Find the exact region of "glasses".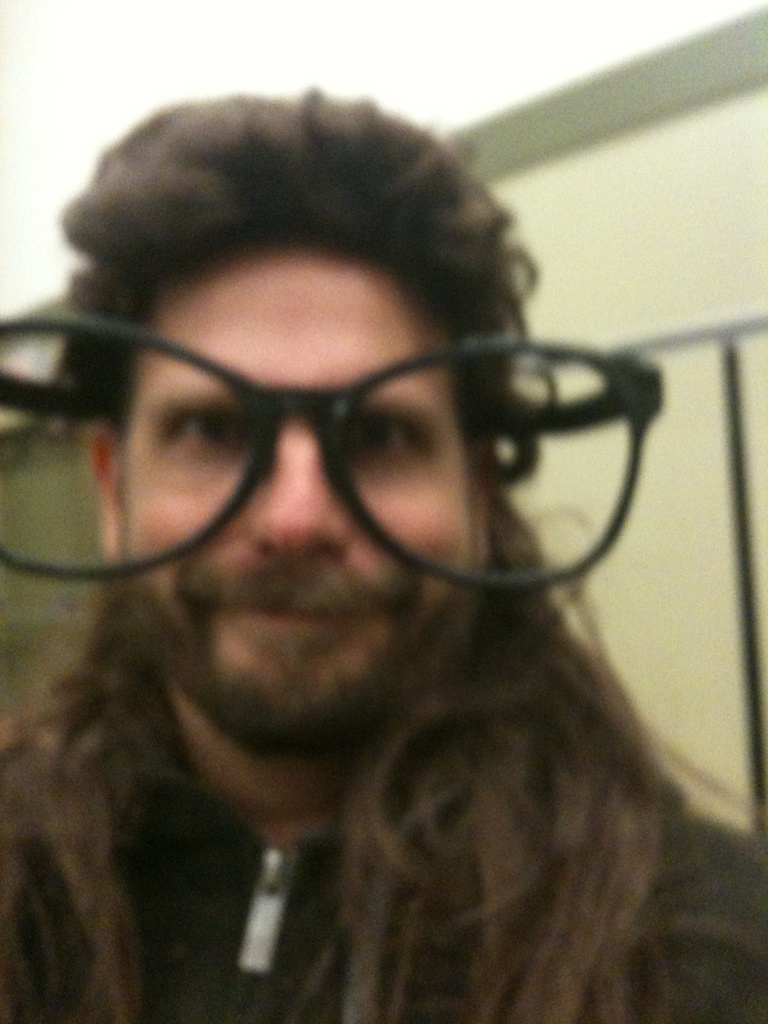
Exact region: pyautogui.locateOnScreen(0, 306, 671, 591).
